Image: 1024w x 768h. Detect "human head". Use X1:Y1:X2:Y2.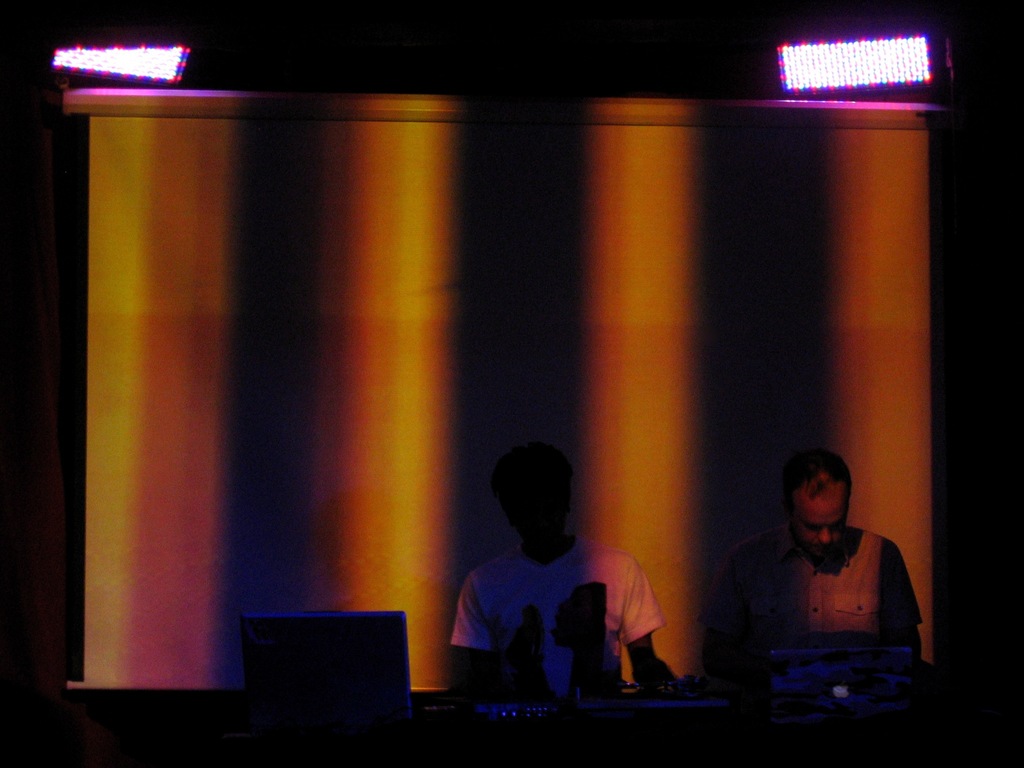
488:448:572:552.
